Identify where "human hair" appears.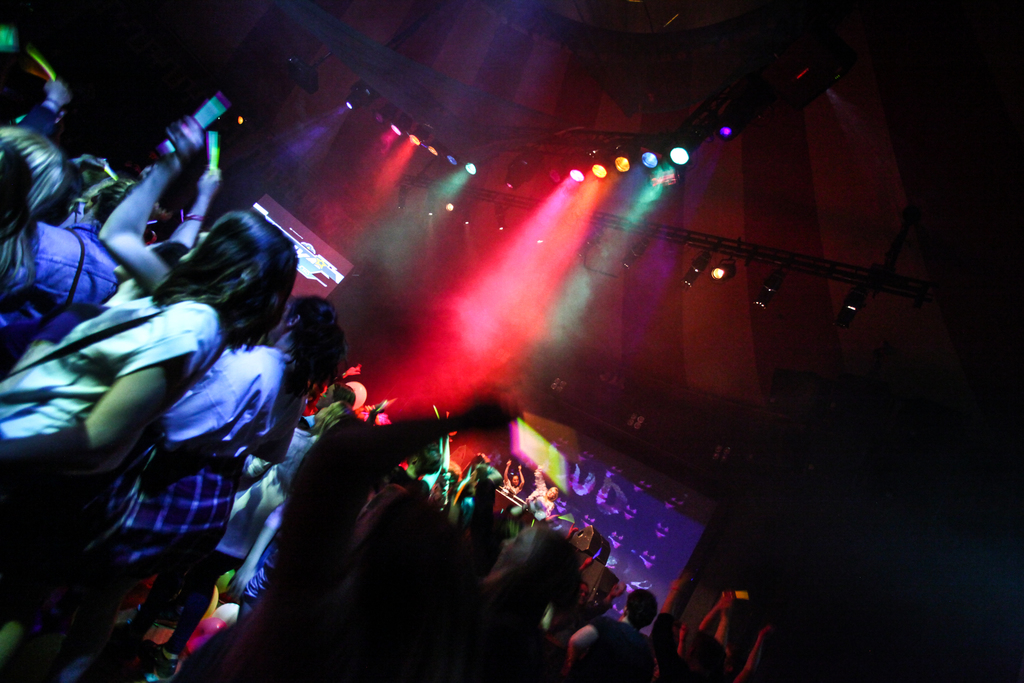
Appears at <box>0,126,71,286</box>.
